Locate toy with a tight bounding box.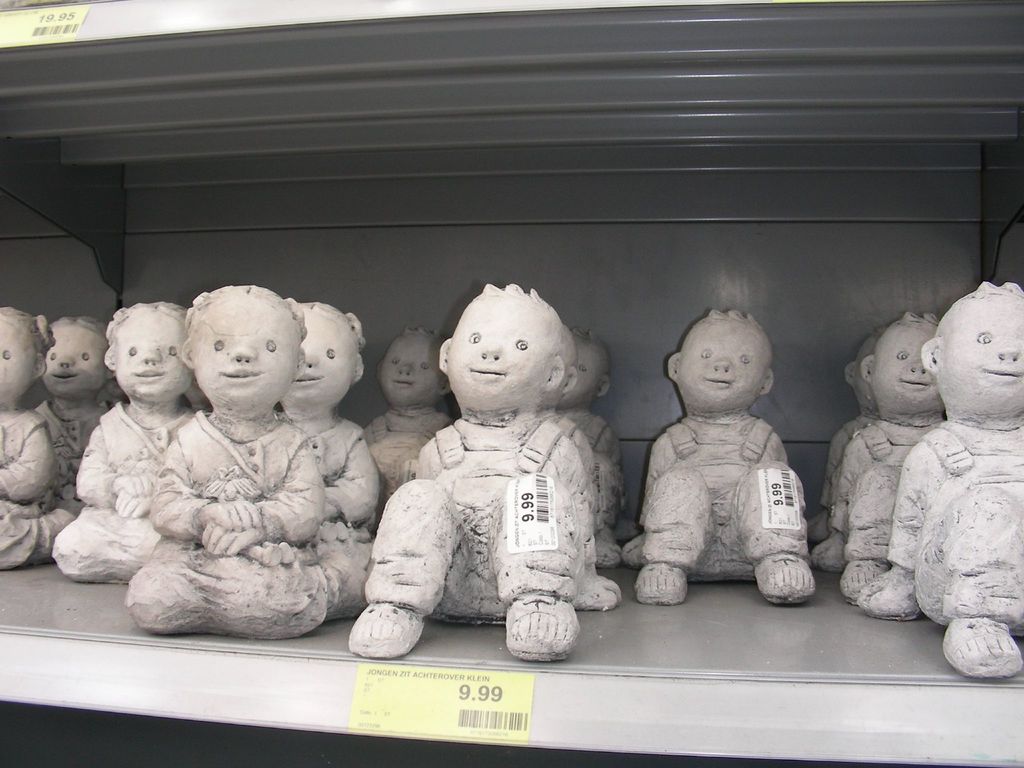
region(52, 303, 195, 586).
